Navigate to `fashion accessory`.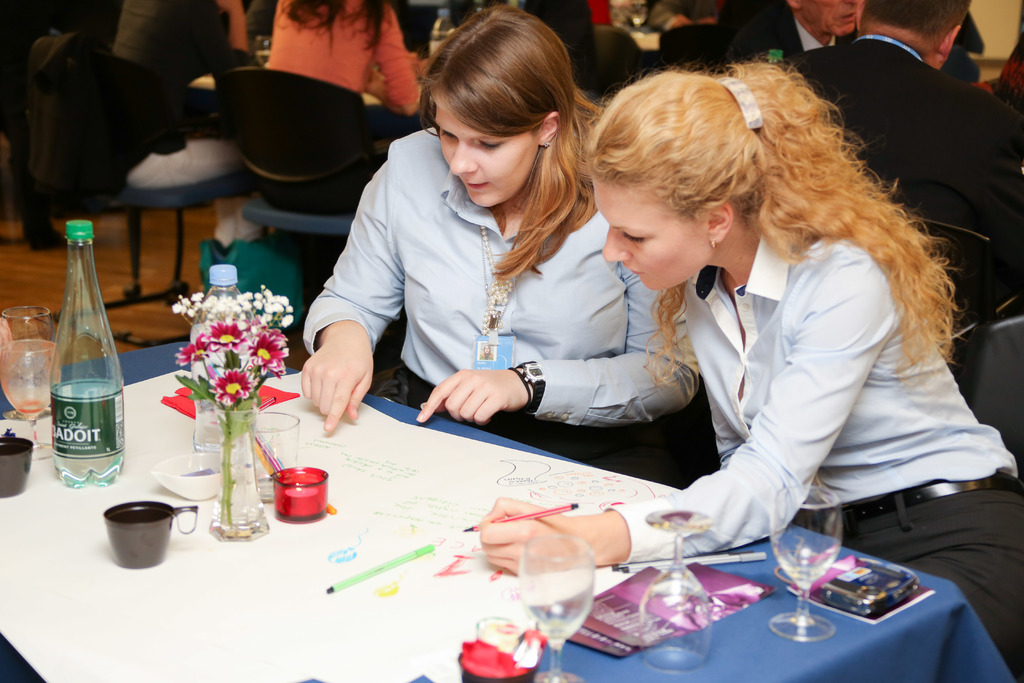
Navigation target: (509, 363, 544, 416).
